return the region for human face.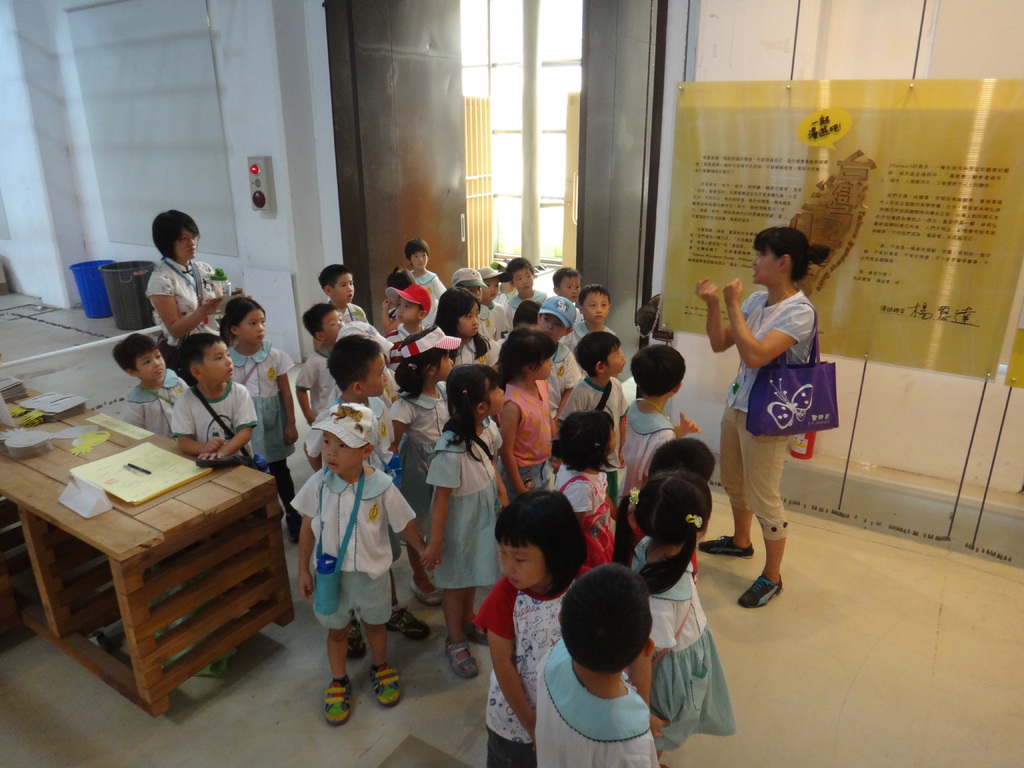
bbox=(333, 265, 356, 301).
